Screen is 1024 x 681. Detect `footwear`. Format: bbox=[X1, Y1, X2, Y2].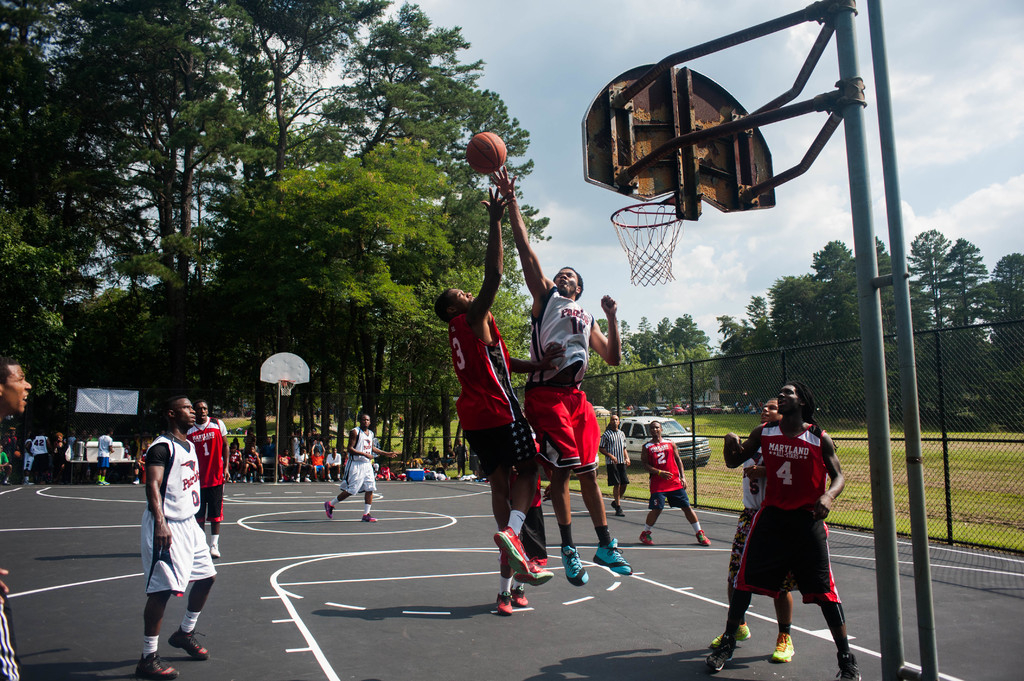
bbox=[709, 644, 735, 673].
